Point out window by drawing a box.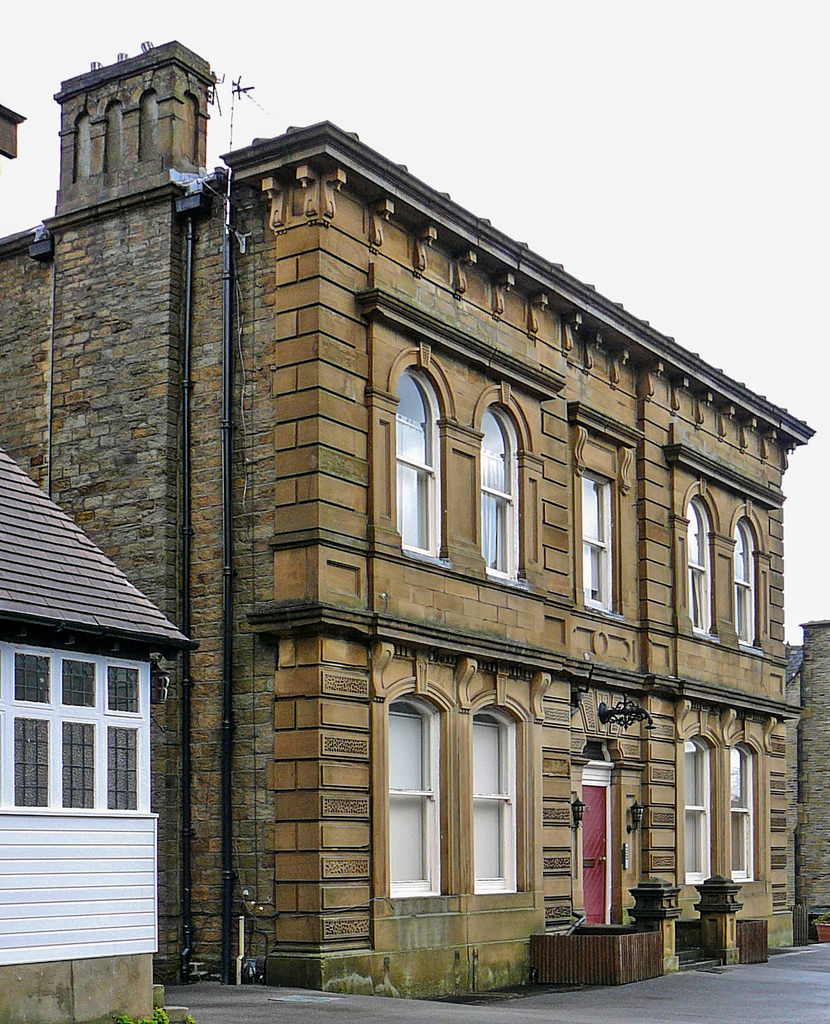
box=[682, 495, 726, 645].
